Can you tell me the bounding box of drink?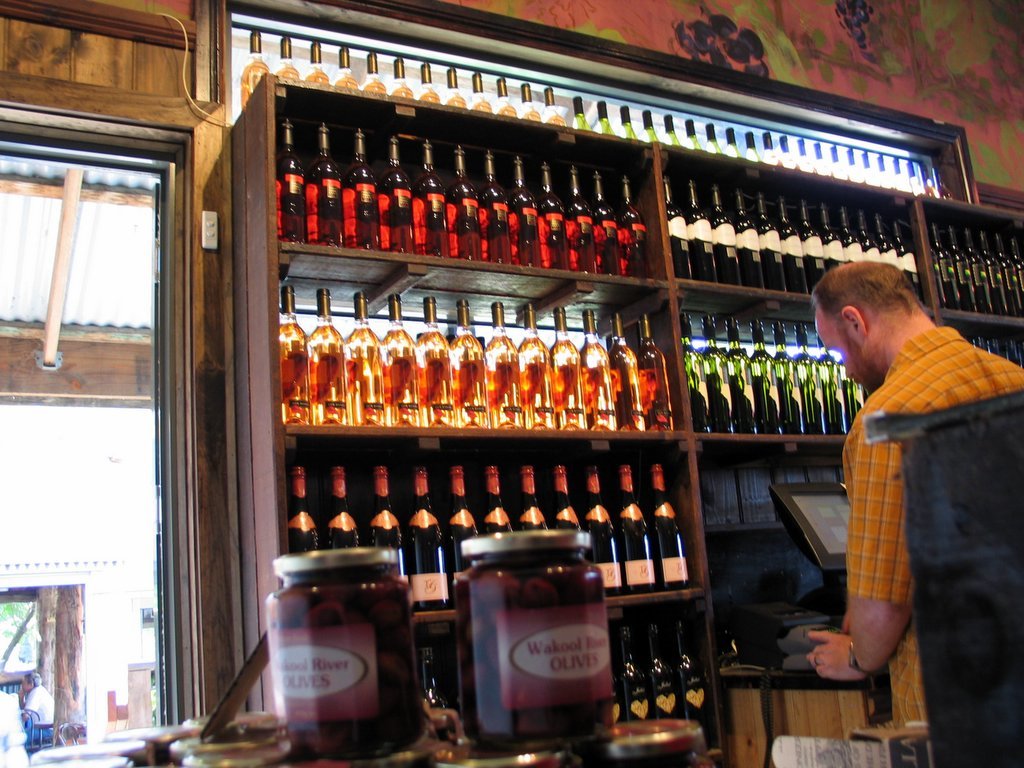
bbox=[335, 46, 355, 86].
